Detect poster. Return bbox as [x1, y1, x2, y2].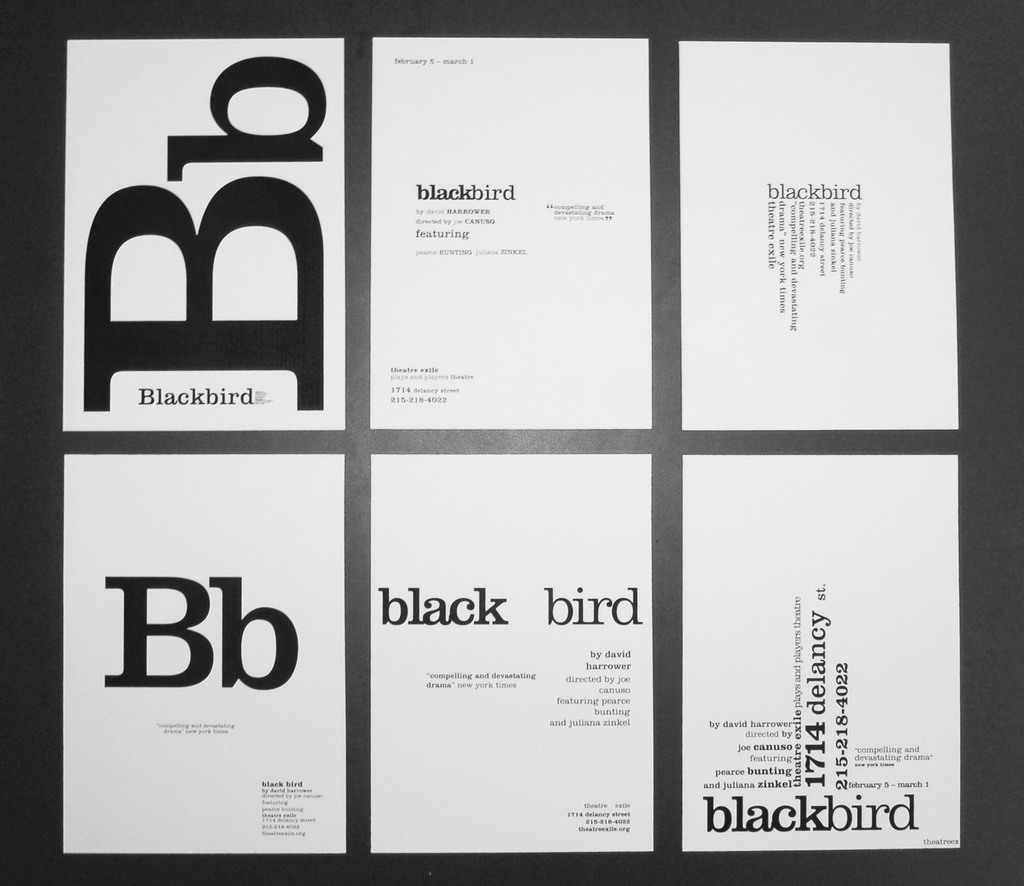
[63, 453, 346, 847].
